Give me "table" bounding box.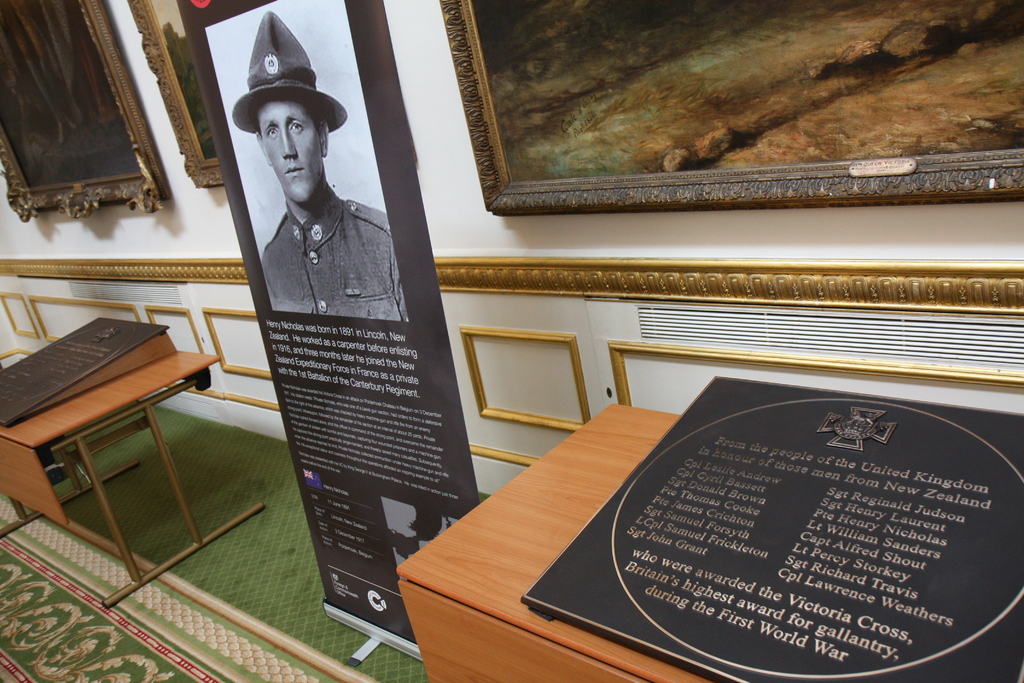
<box>399,330,737,682</box>.
